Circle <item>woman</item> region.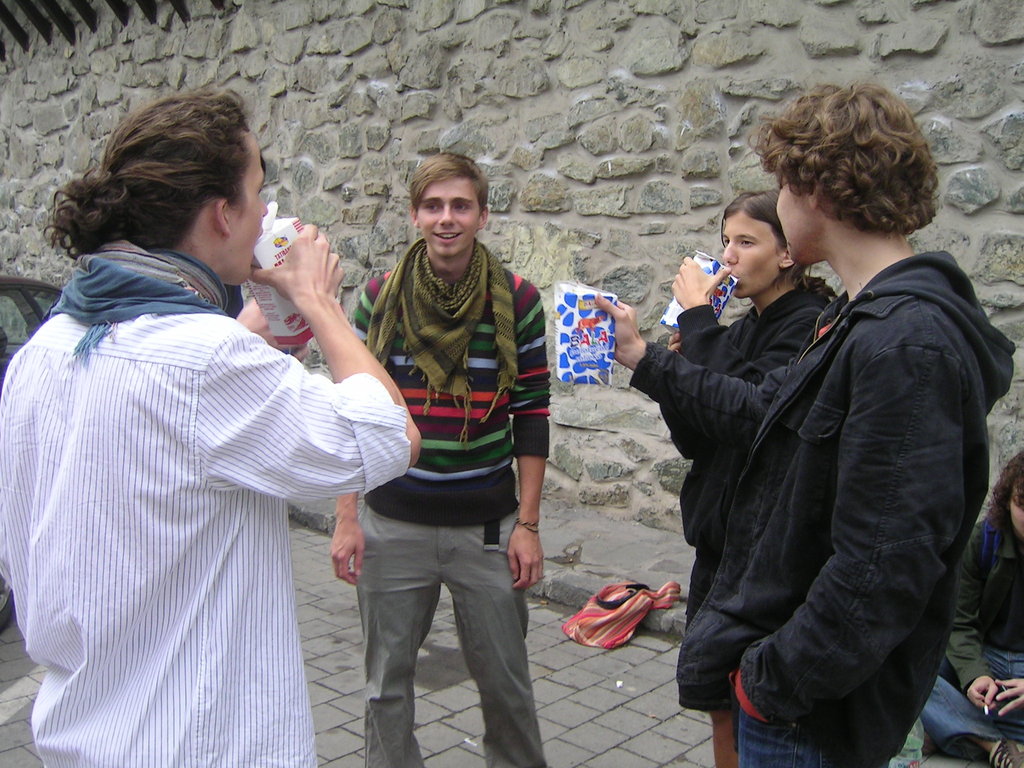
Region: [left=918, top=417, right=1023, bottom=762].
